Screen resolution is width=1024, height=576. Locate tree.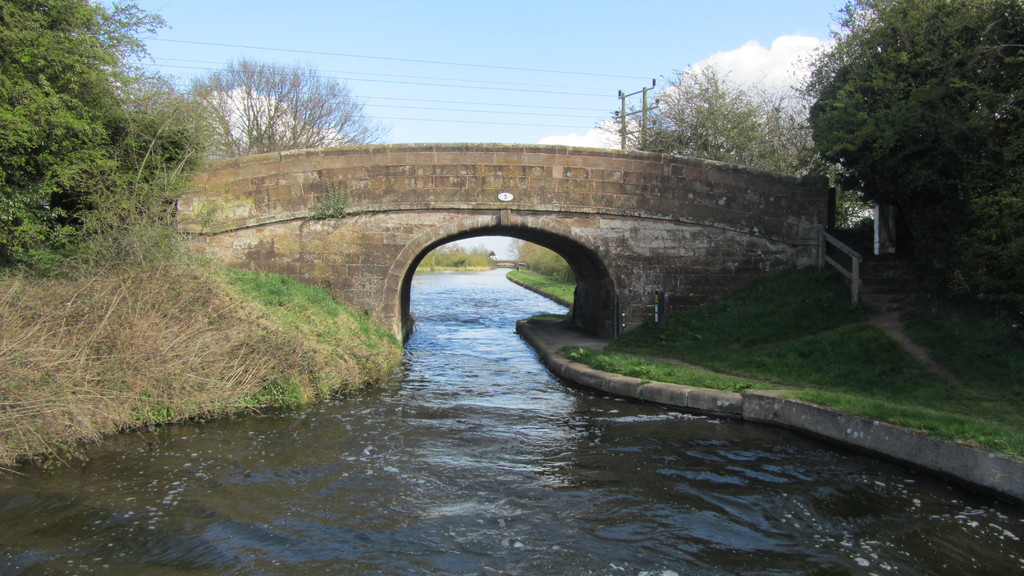
detection(0, 0, 204, 277).
